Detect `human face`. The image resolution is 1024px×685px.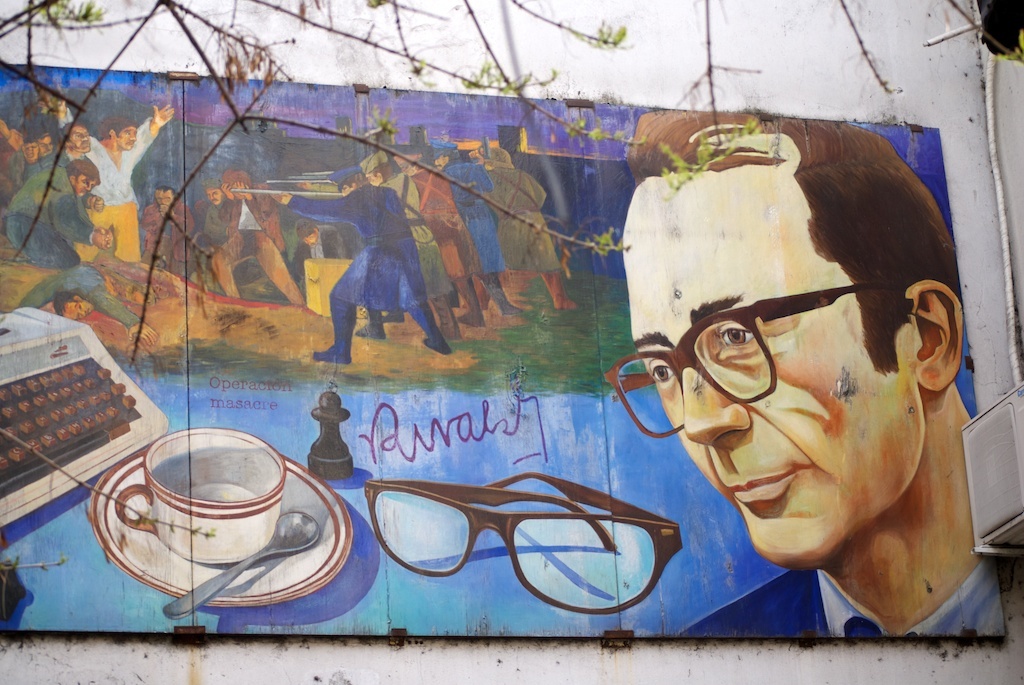
region(68, 127, 89, 155).
